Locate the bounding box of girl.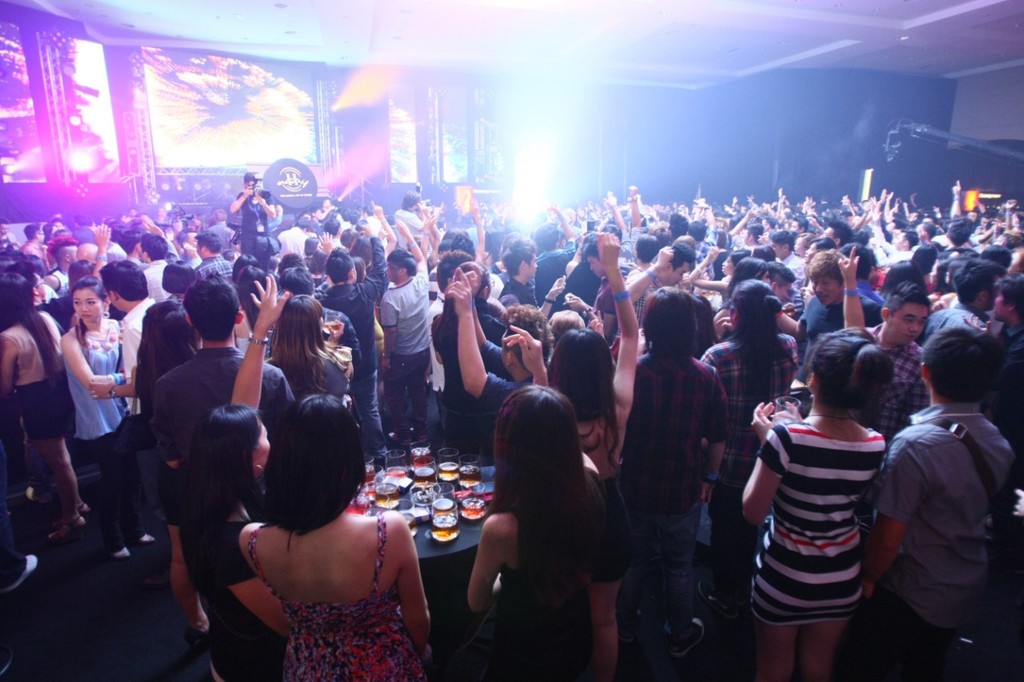
Bounding box: bbox(738, 328, 884, 673).
